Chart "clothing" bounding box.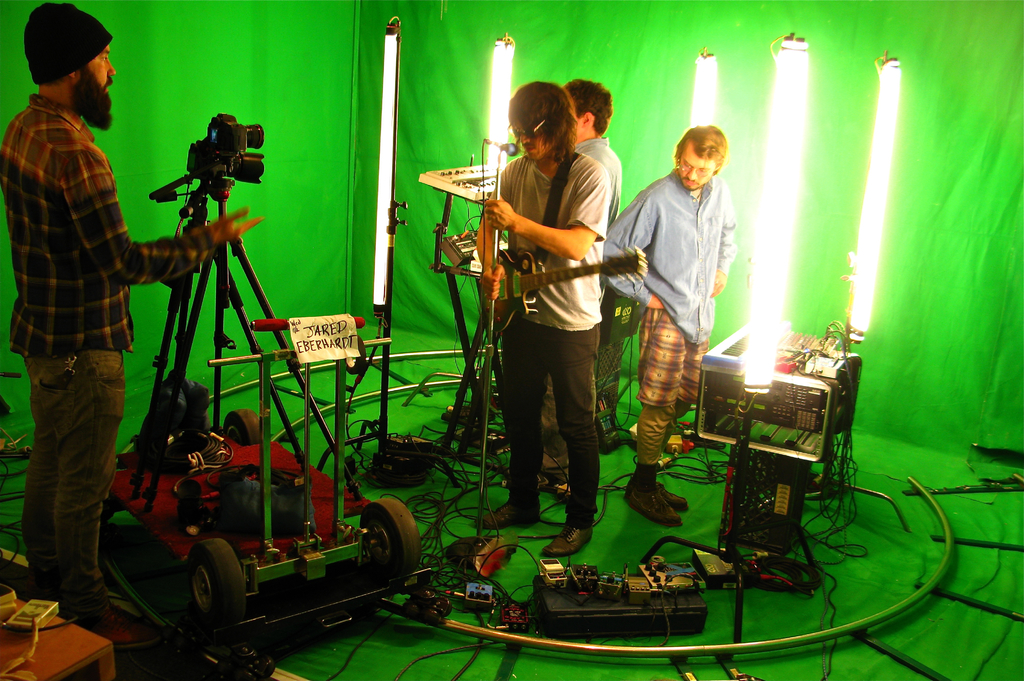
Charted: <region>483, 100, 628, 527</region>.
